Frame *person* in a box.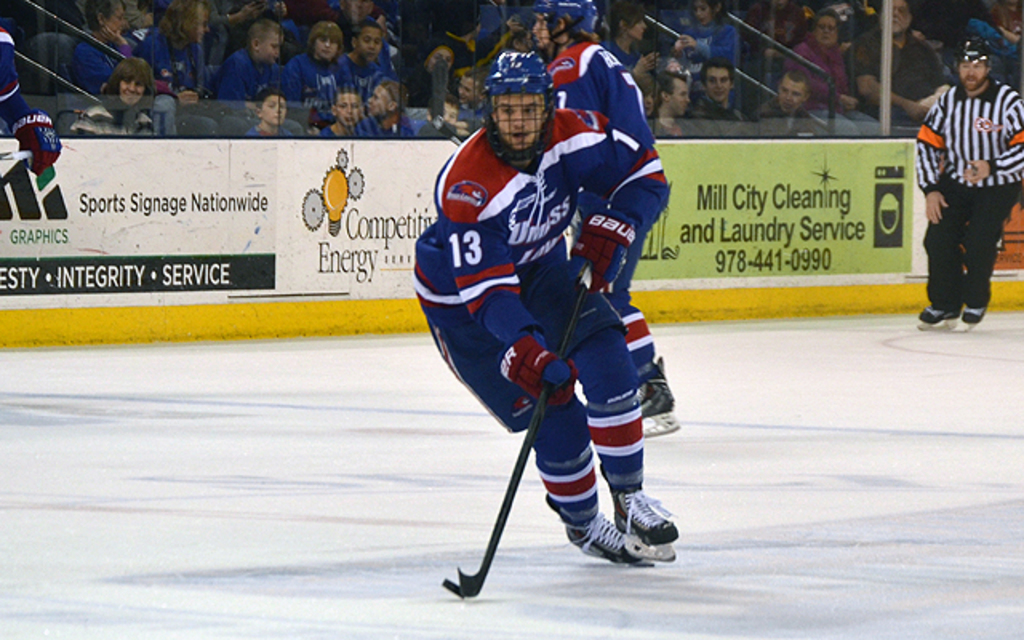
x1=784, y1=3, x2=886, y2=136.
